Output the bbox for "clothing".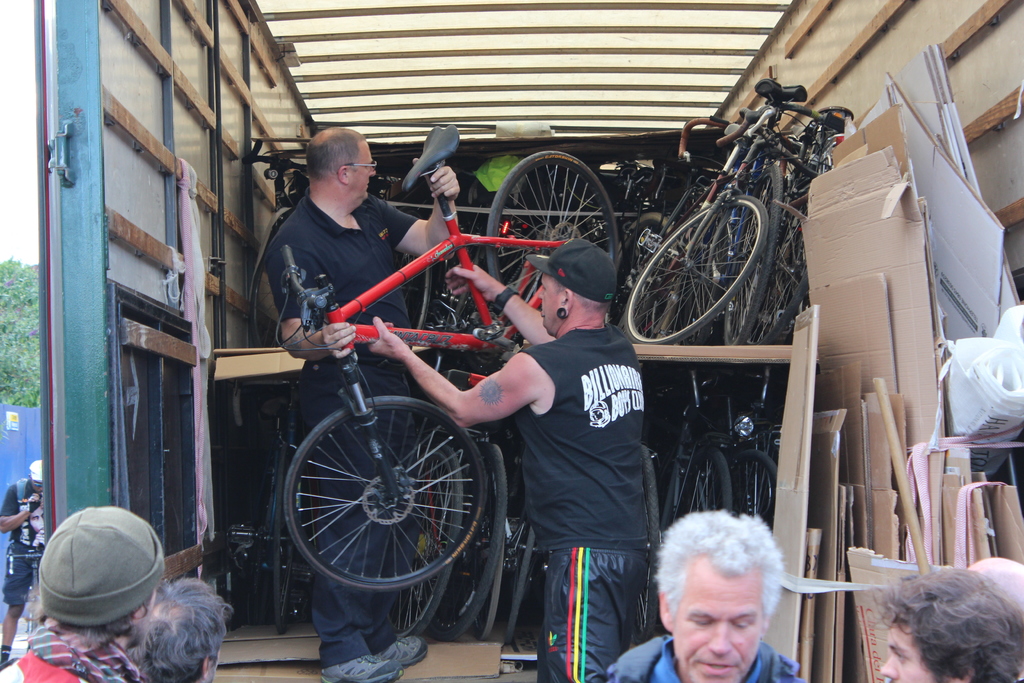
0 612 147 682.
